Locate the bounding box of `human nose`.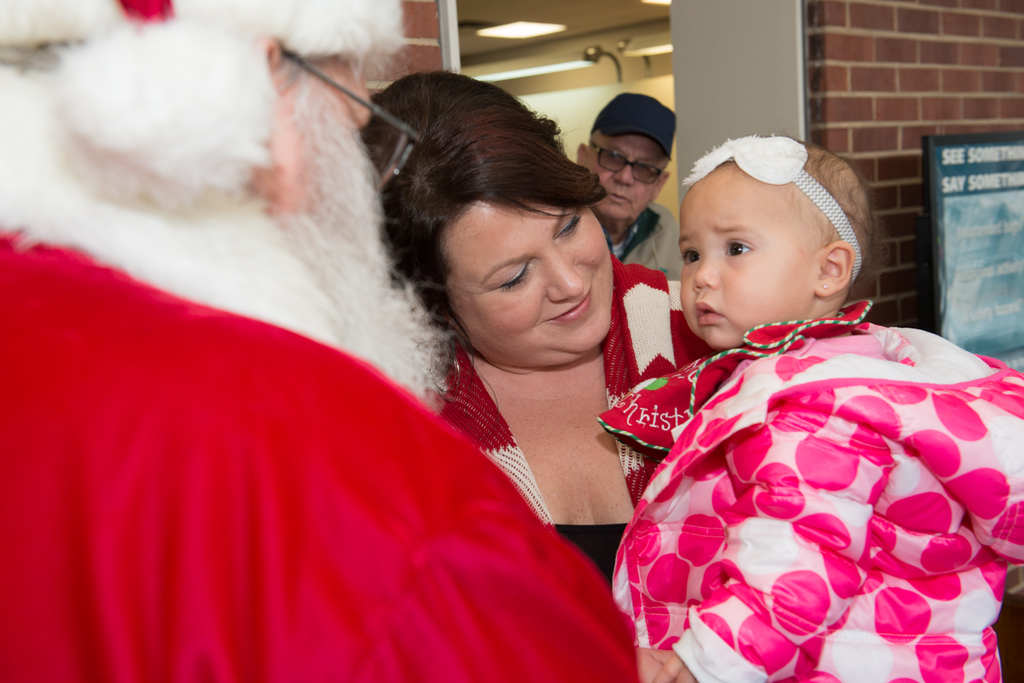
Bounding box: 691,247,716,285.
